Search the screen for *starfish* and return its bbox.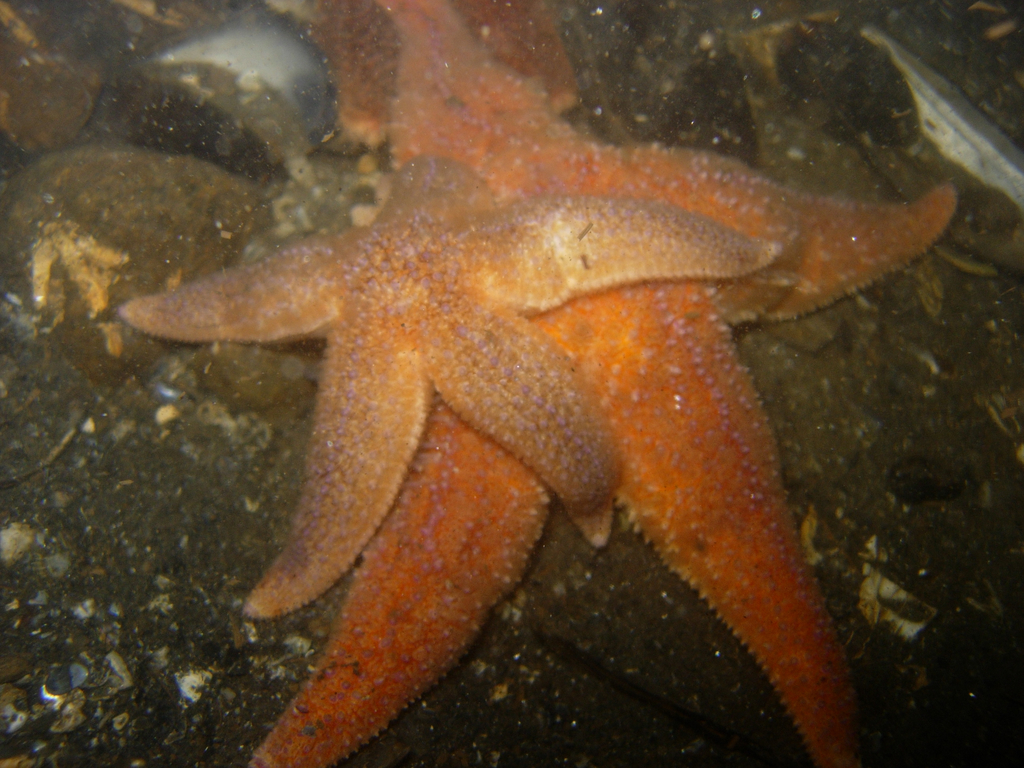
Found: 116,148,776,622.
